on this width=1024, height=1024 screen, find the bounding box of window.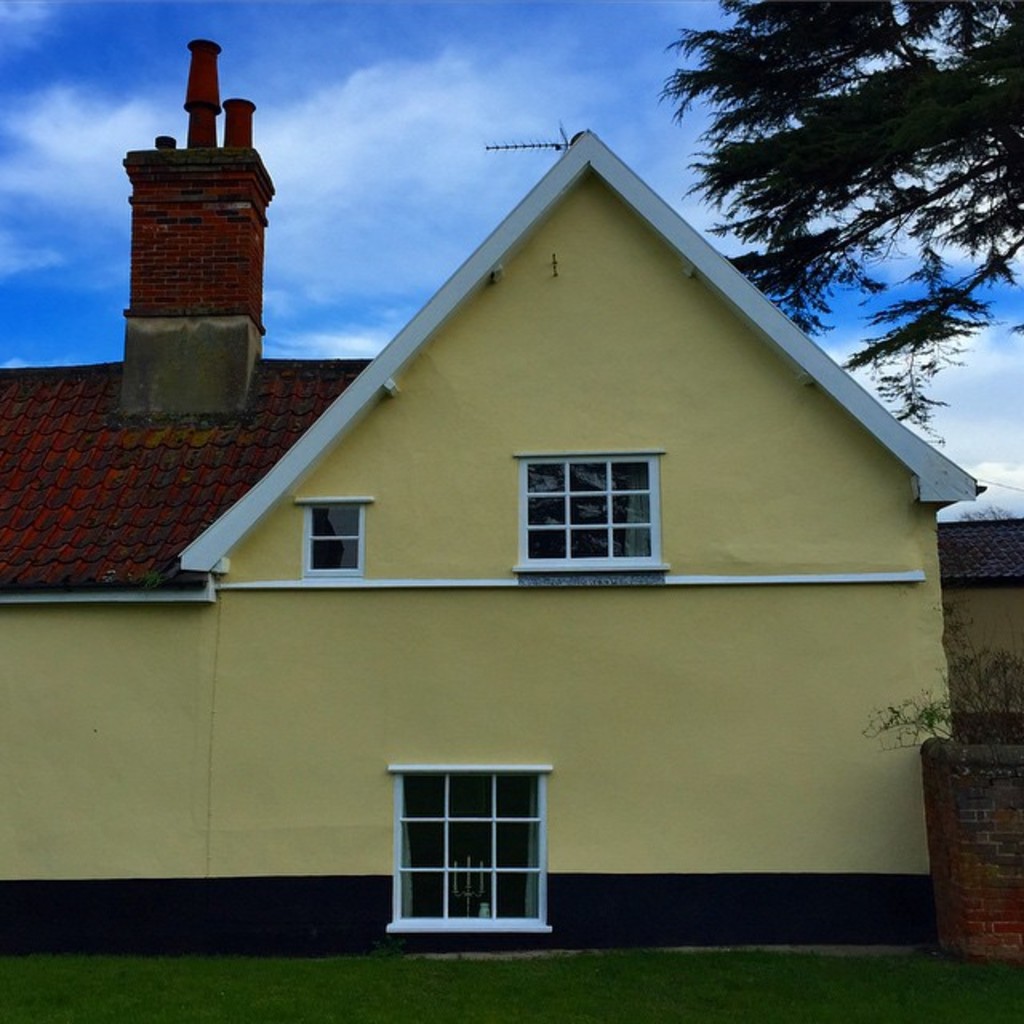
Bounding box: [left=507, top=446, right=659, bottom=581].
